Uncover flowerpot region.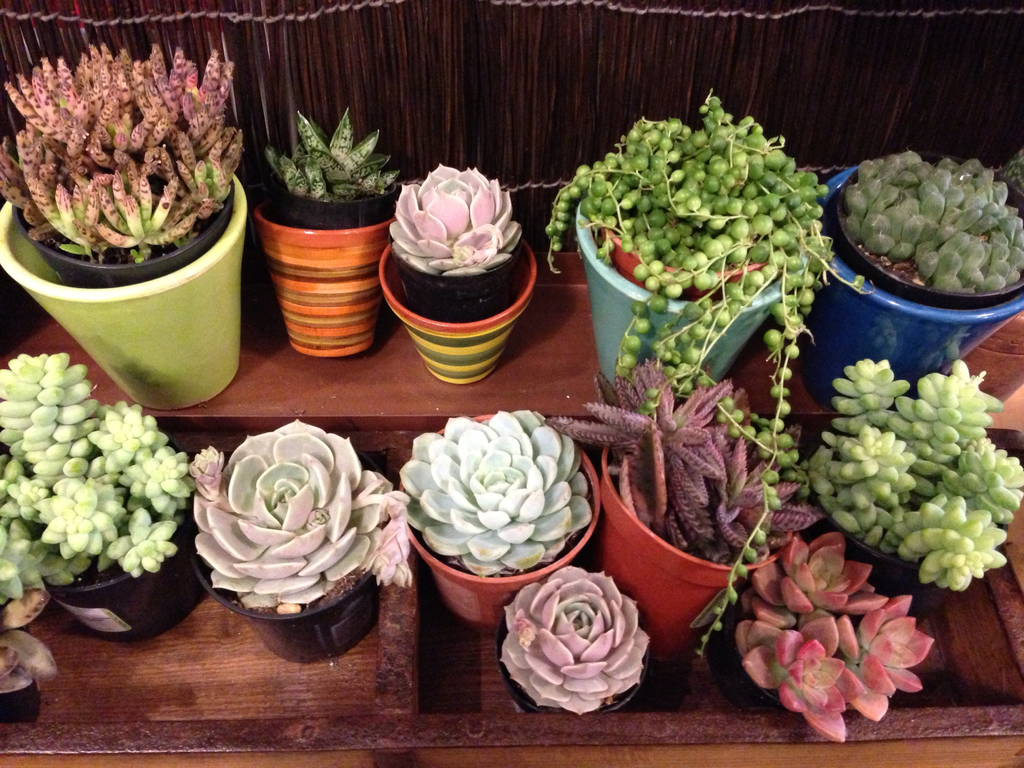
Uncovered: rect(576, 161, 801, 394).
